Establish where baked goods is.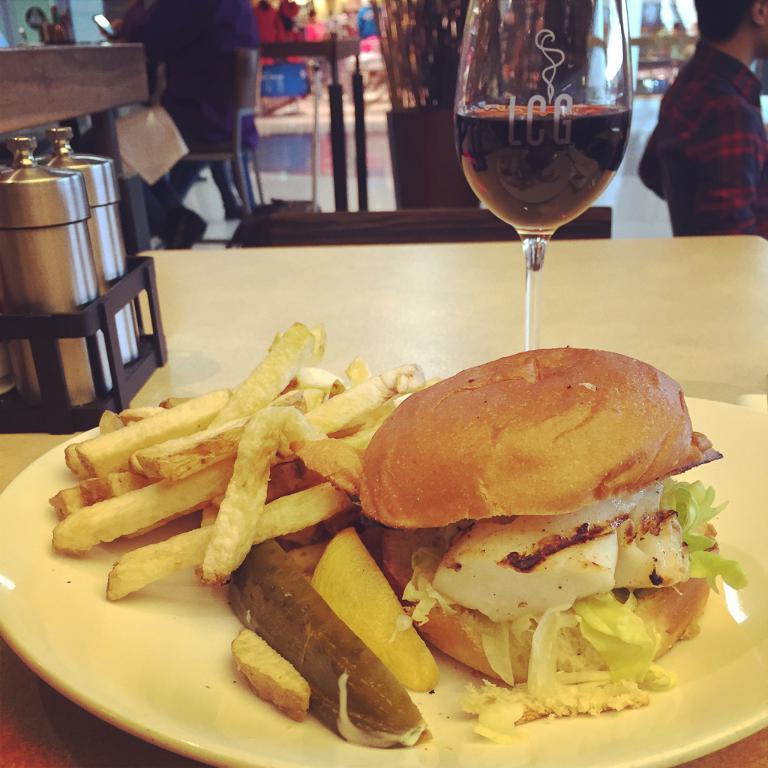
Established at (left=44, top=318, right=443, bottom=603).
